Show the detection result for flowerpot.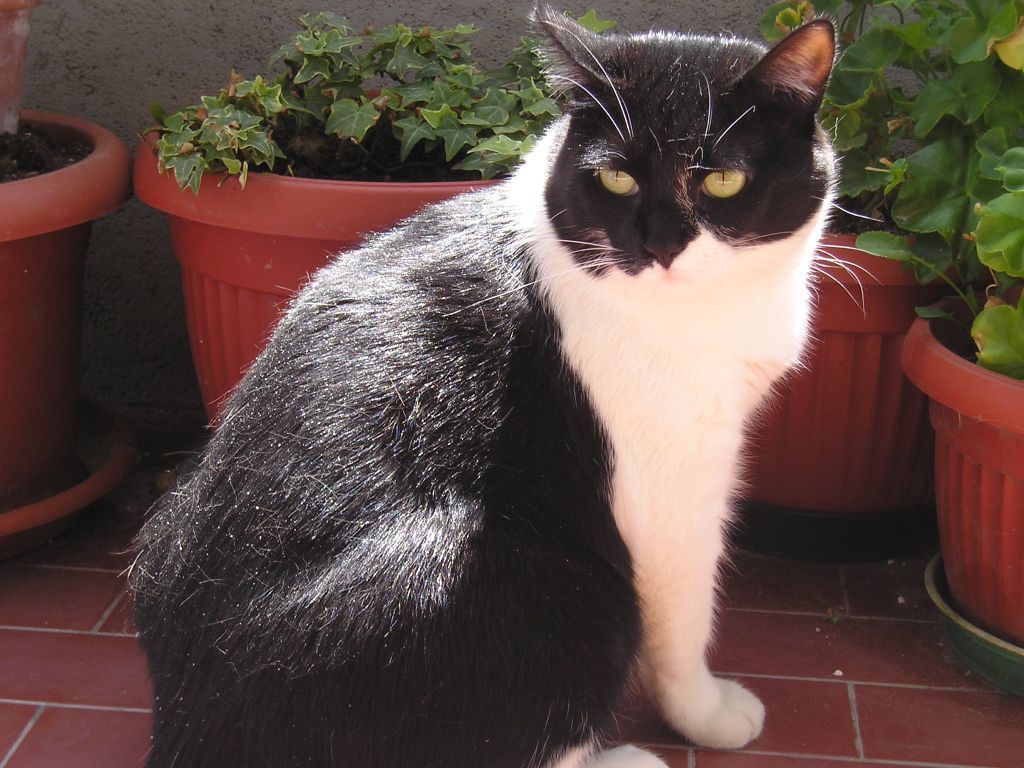
(left=0, top=98, right=136, bottom=505).
